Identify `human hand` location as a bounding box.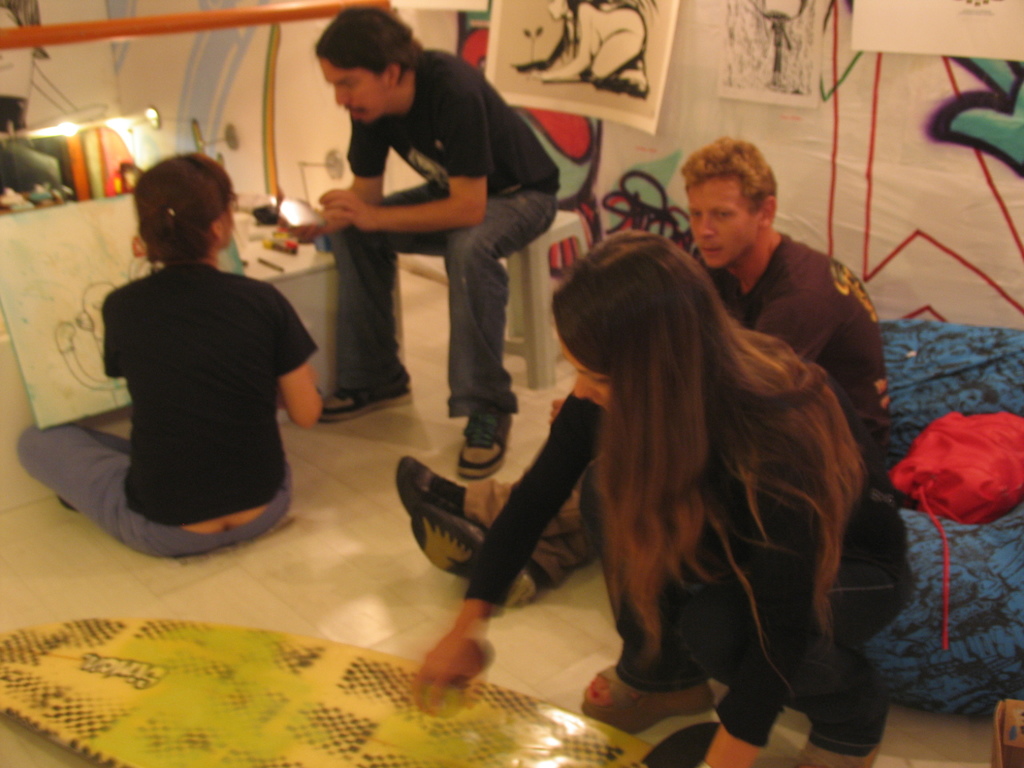
[left=273, top=214, right=322, bottom=243].
